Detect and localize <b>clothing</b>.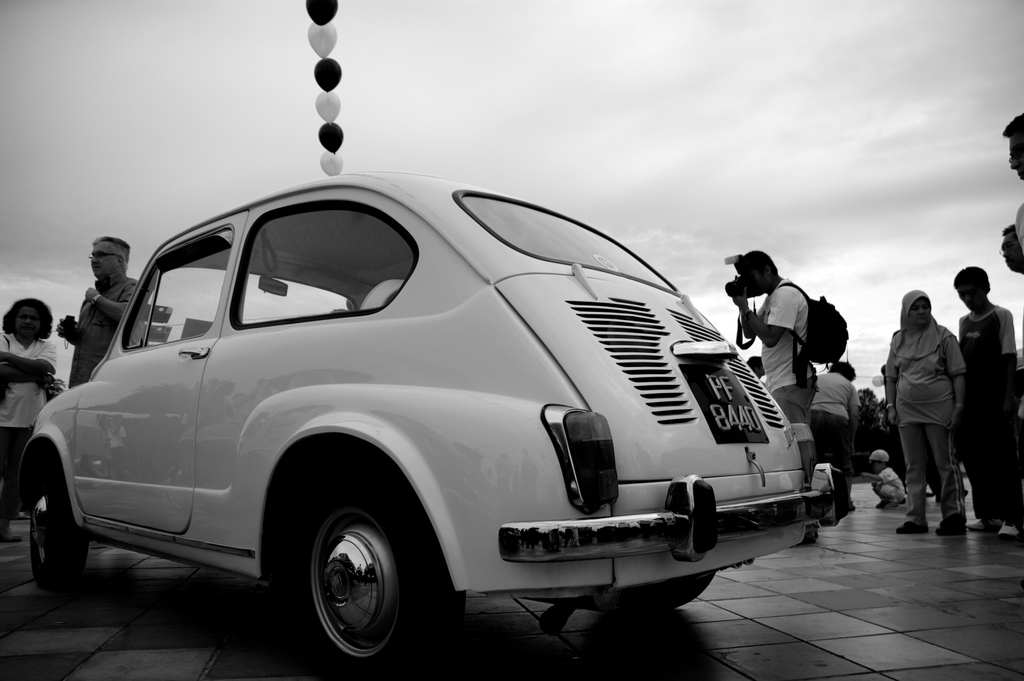
Localized at bbox=[0, 330, 58, 541].
